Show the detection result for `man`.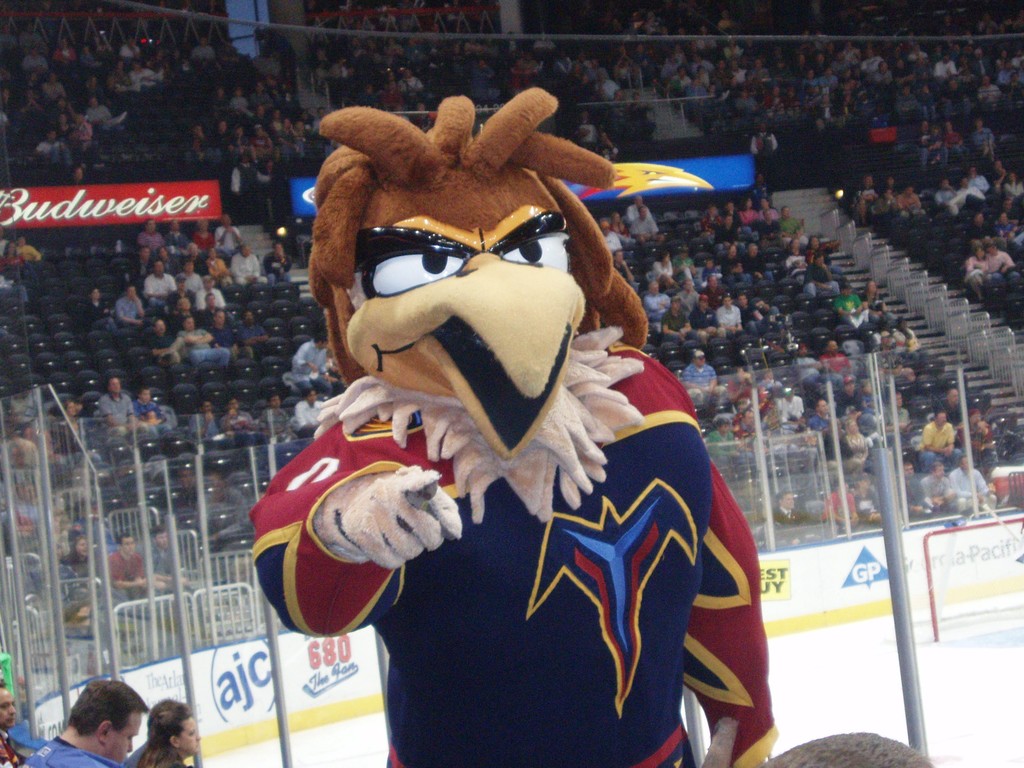
detection(291, 336, 328, 399).
